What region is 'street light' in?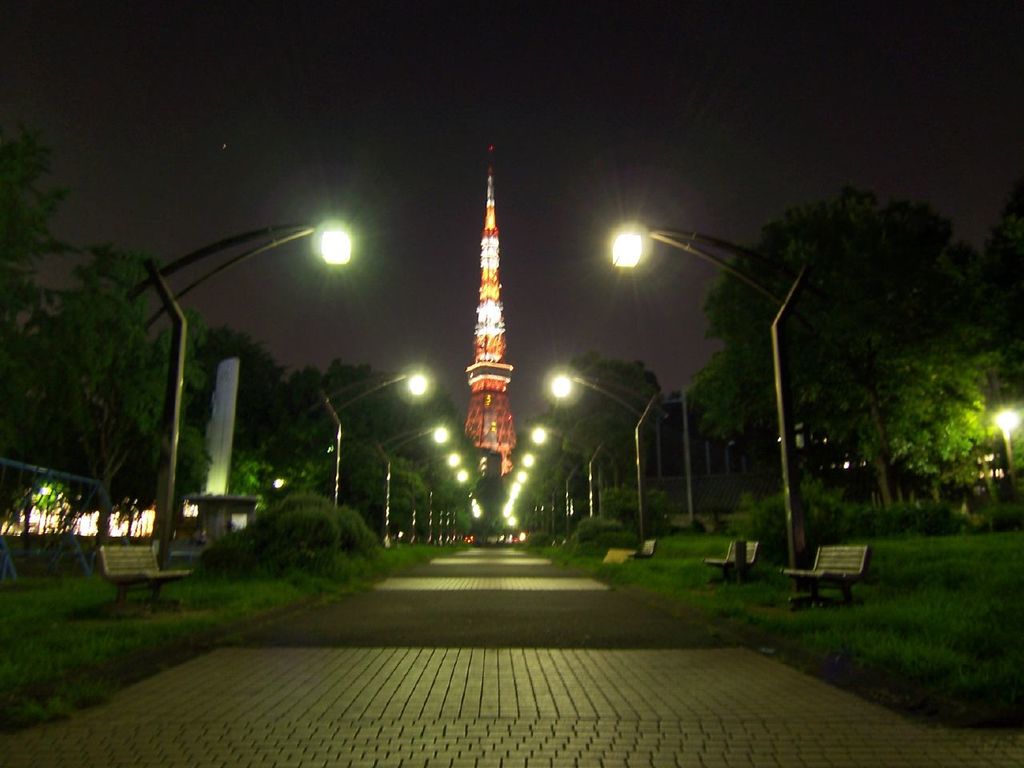
region(528, 425, 614, 527).
